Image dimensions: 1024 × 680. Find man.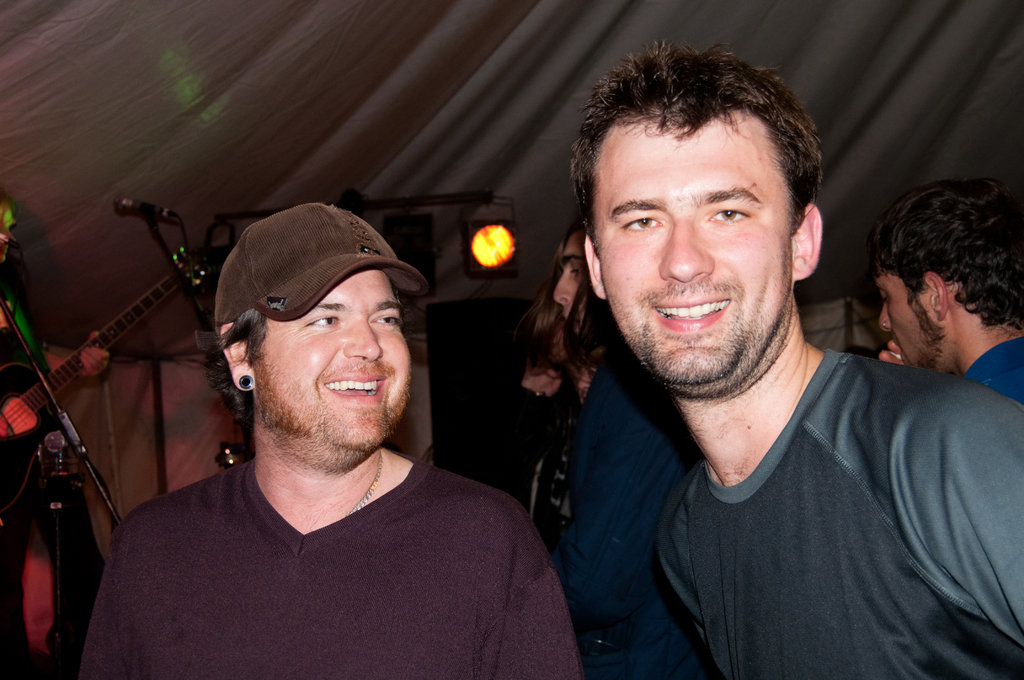
<region>48, 163, 607, 679</region>.
